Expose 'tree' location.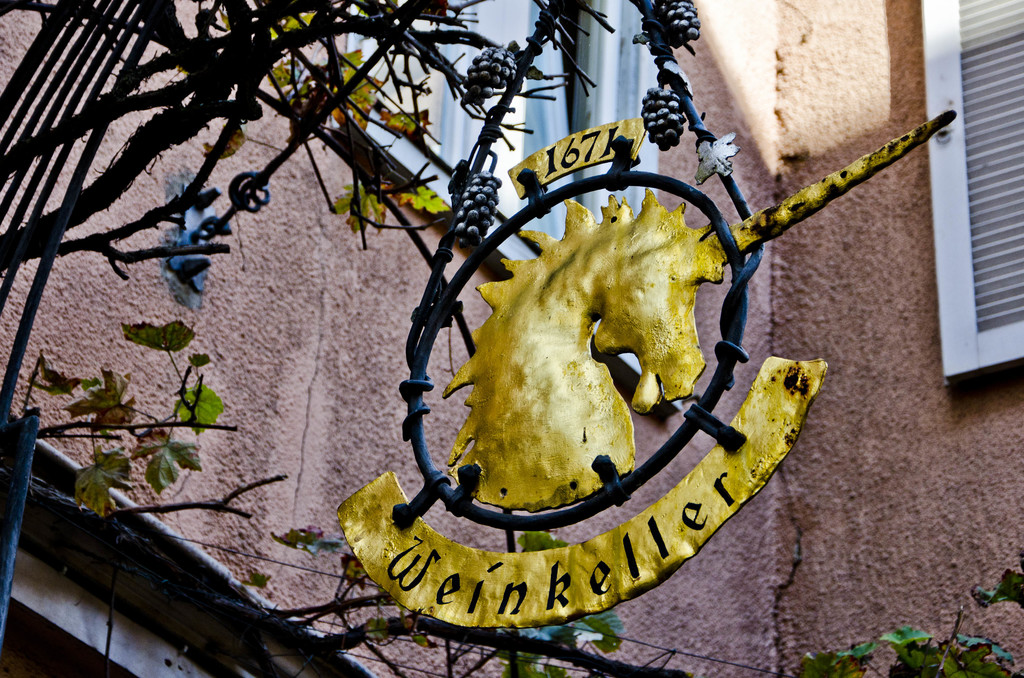
Exposed at bbox(0, 0, 1023, 677).
